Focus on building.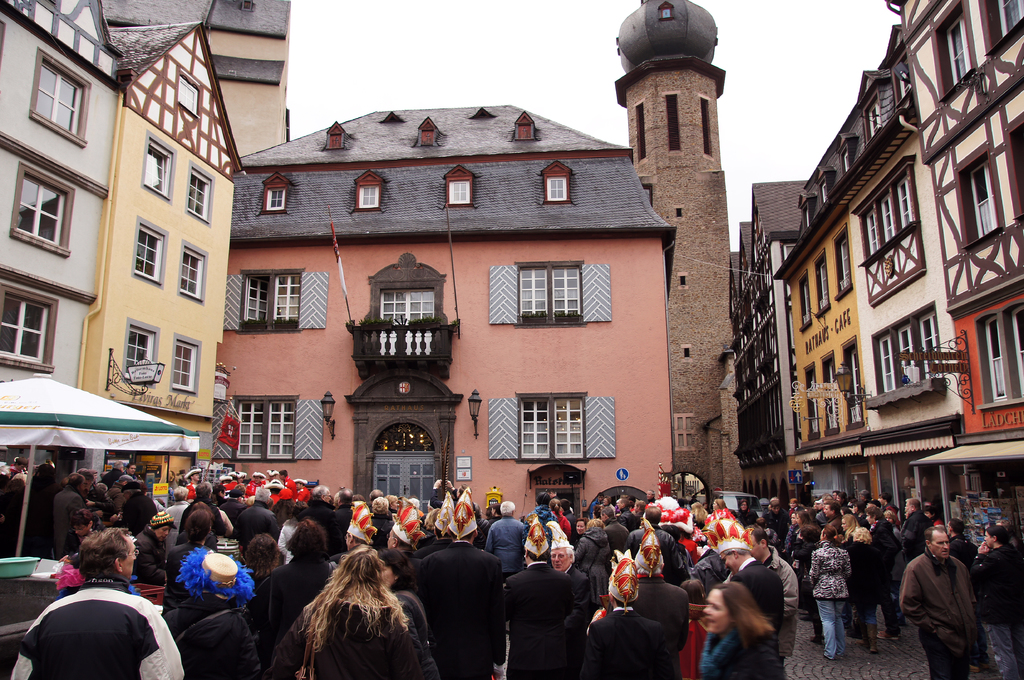
Focused at <bbox>613, 1, 740, 503</bbox>.
